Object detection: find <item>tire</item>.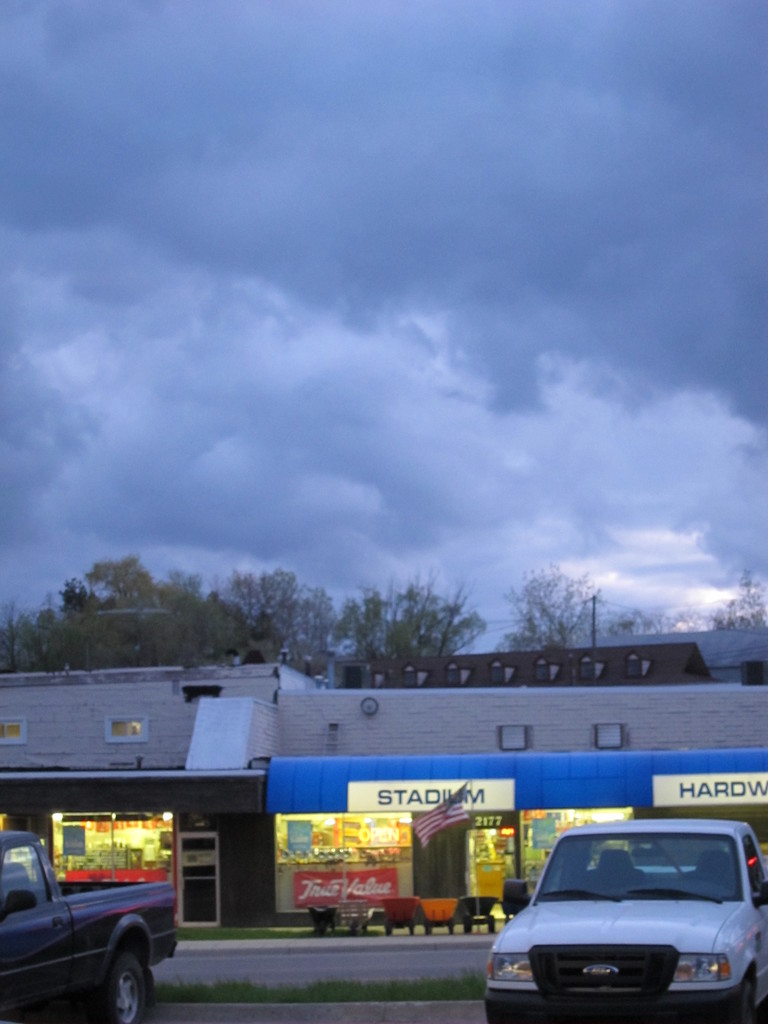
<bbox>104, 949, 160, 1023</bbox>.
